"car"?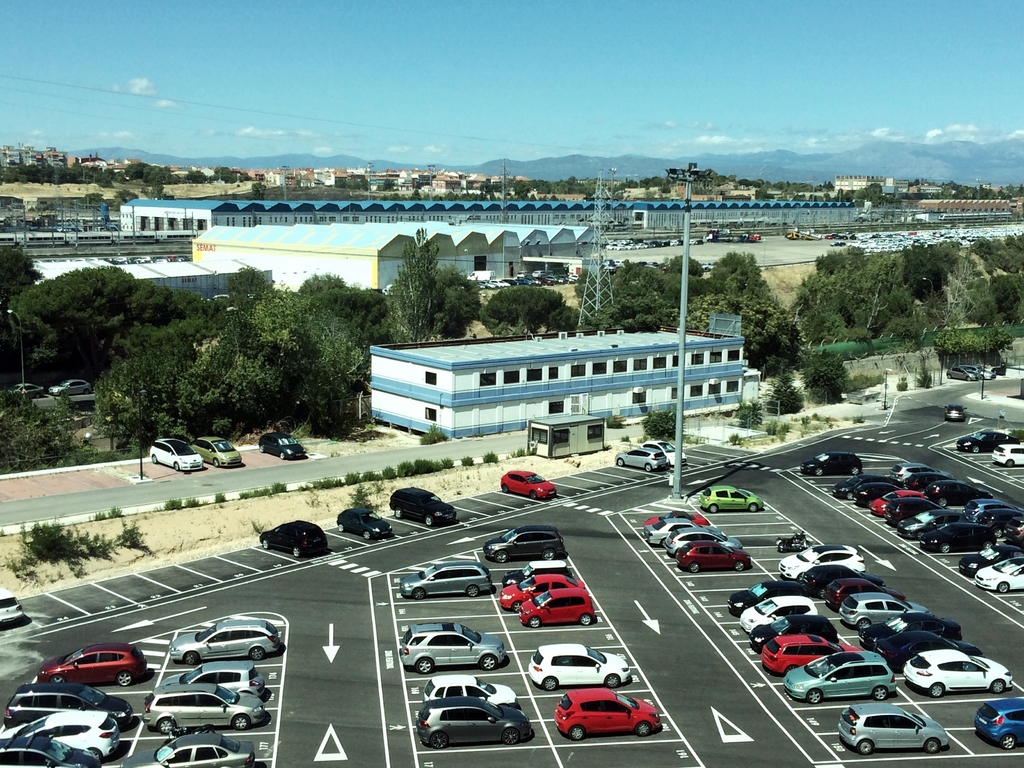
{"x1": 639, "y1": 438, "x2": 687, "y2": 466}
